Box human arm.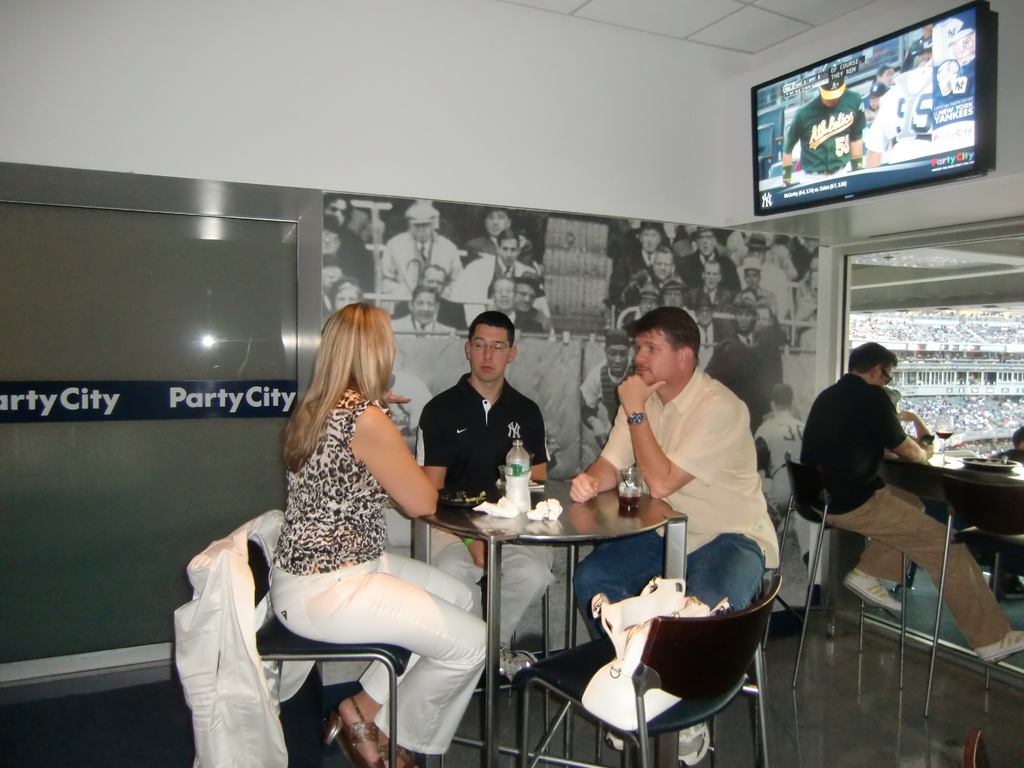
852 89 869 170.
